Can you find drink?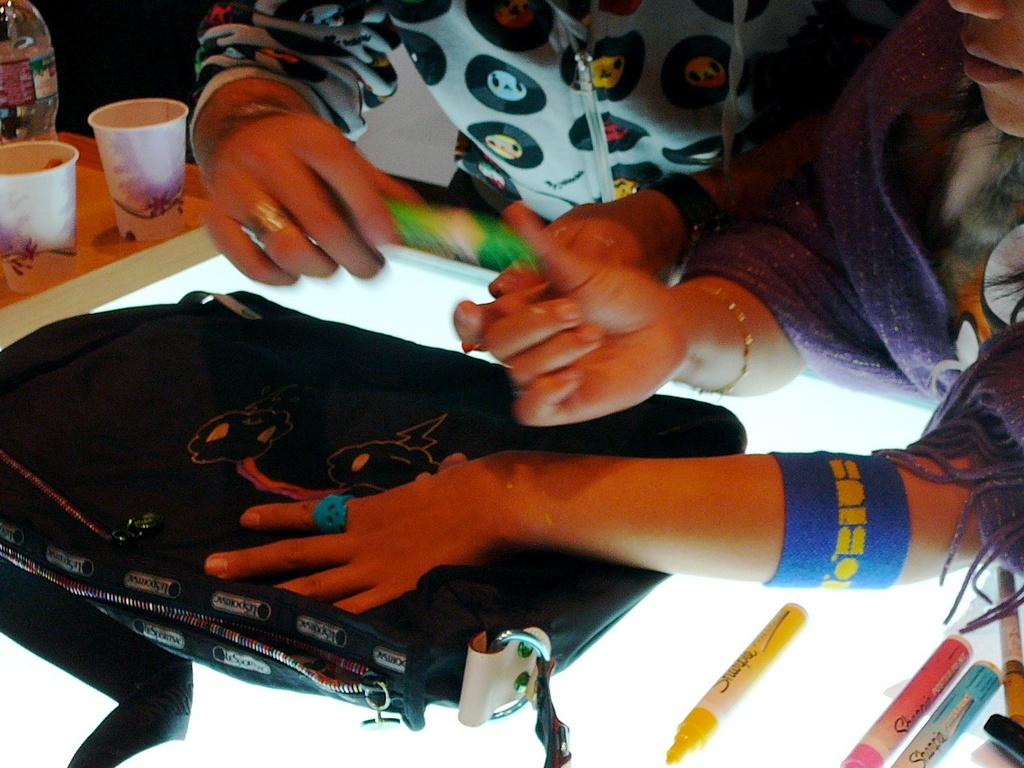
Yes, bounding box: box(1, 28, 63, 143).
